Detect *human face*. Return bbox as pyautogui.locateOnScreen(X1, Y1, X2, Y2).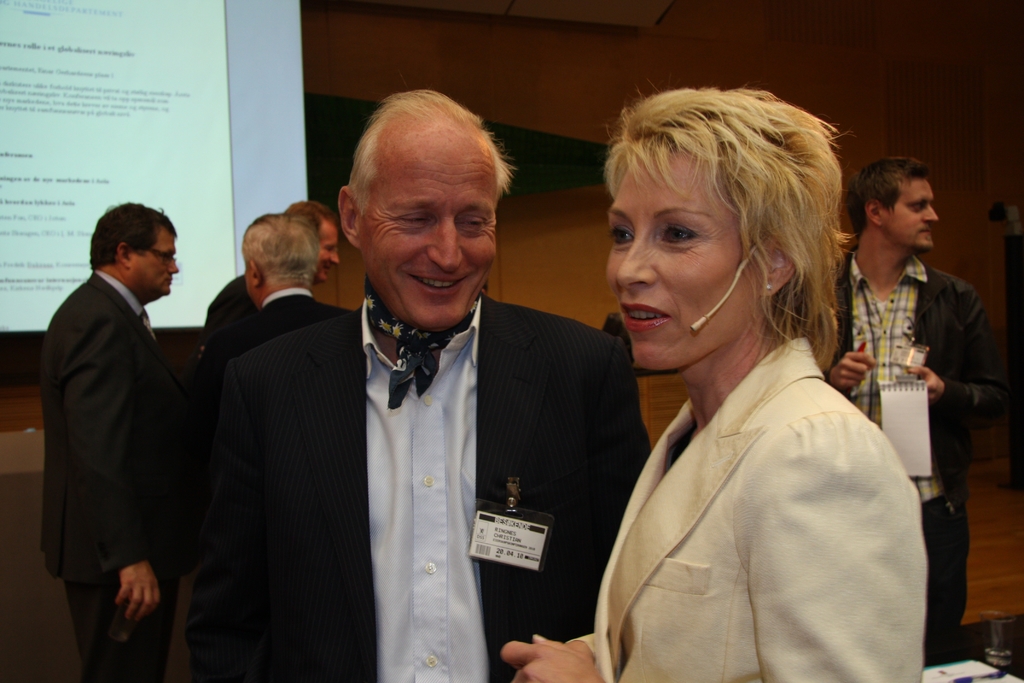
pyautogui.locateOnScreen(600, 159, 775, 363).
